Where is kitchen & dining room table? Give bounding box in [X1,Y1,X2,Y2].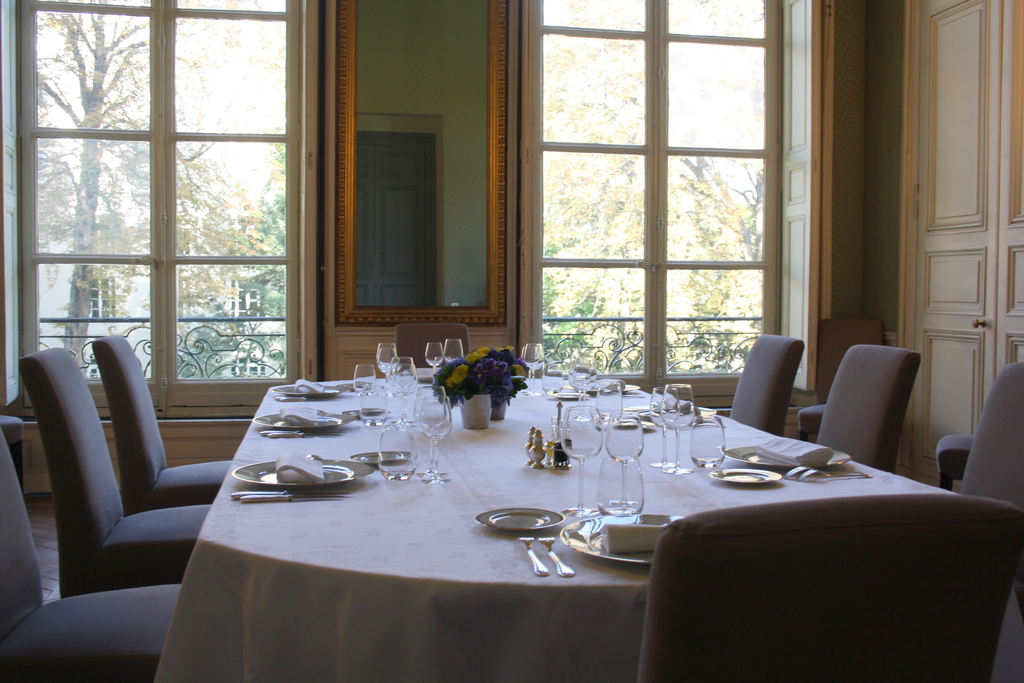
[0,321,1023,682].
